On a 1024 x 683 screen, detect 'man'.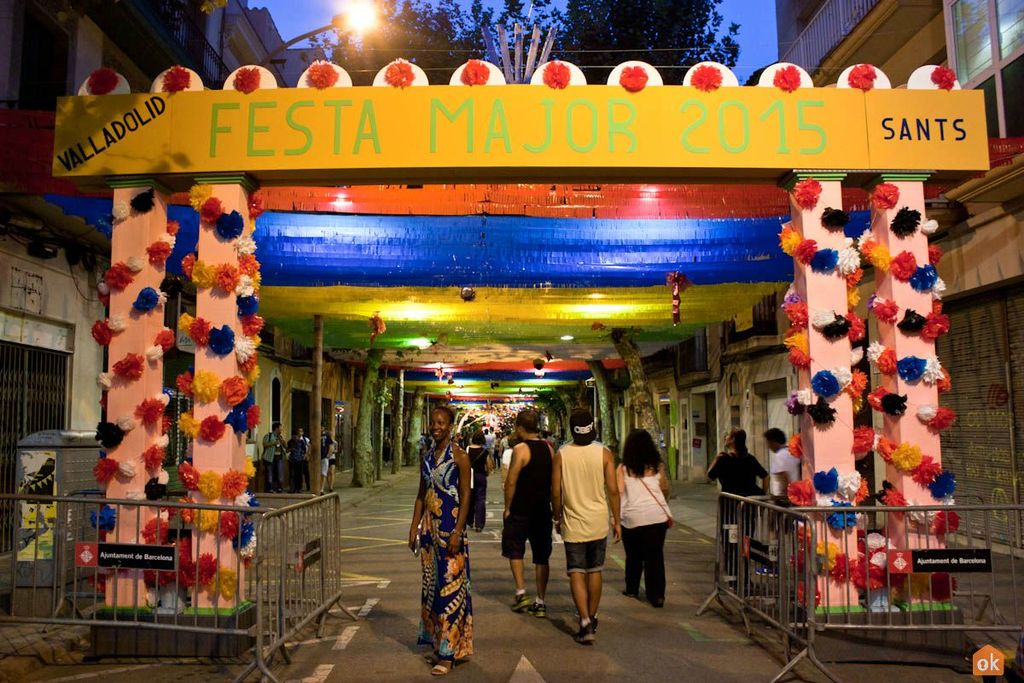
select_region(489, 425, 497, 461).
